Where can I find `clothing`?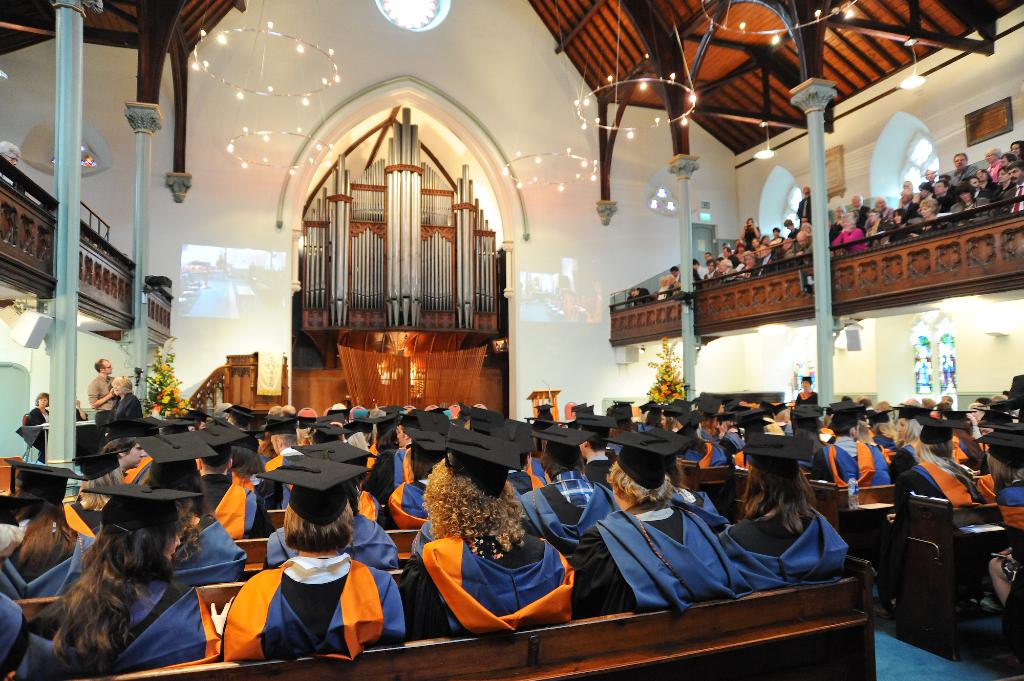
You can find it at x1=65, y1=502, x2=114, y2=540.
